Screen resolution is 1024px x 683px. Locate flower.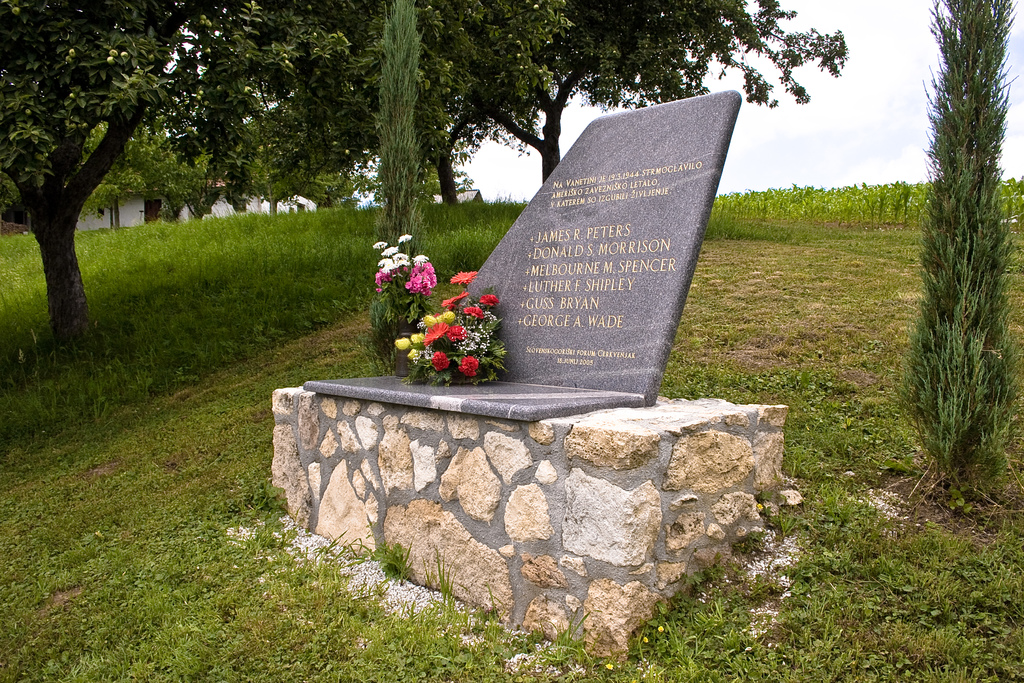
box=[406, 348, 415, 359].
